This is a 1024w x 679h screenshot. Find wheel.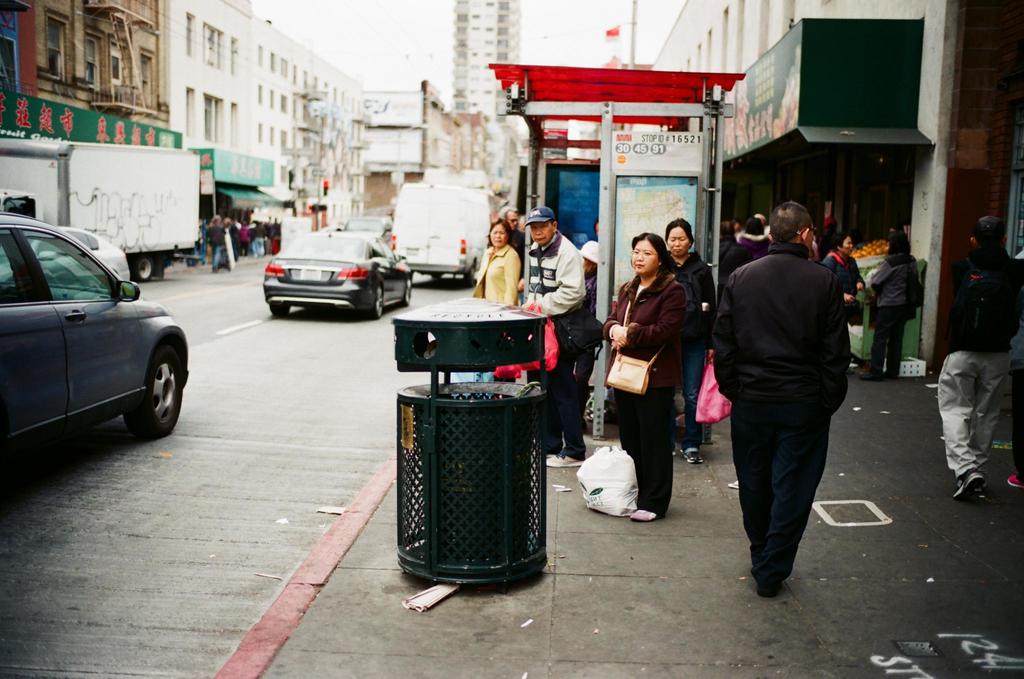
Bounding box: region(463, 265, 474, 290).
